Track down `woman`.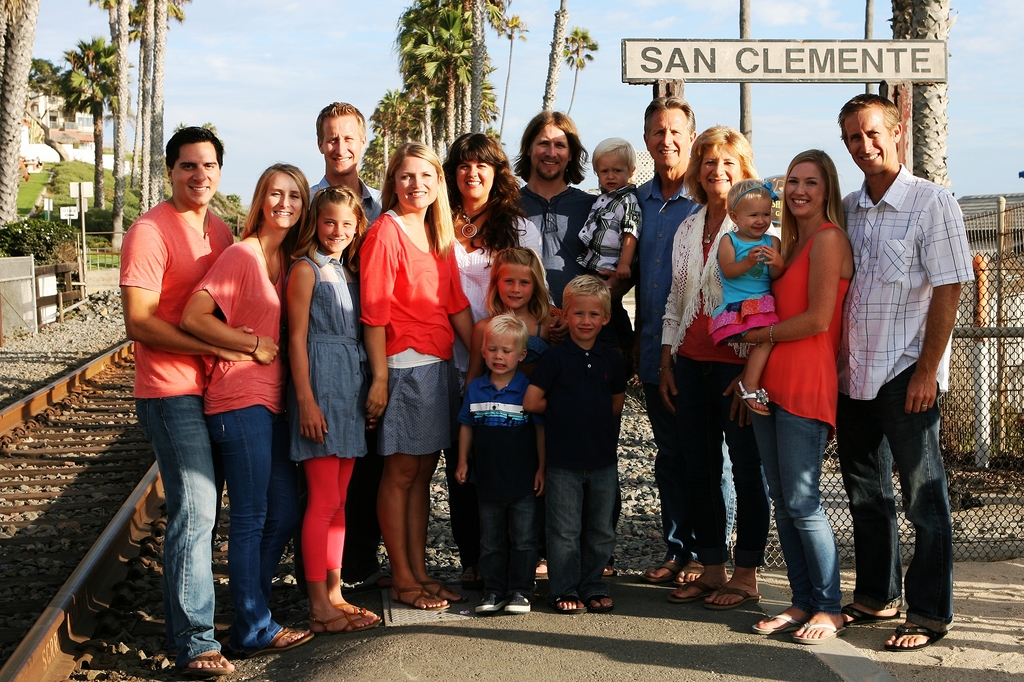
Tracked to l=435, t=124, r=551, b=599.
